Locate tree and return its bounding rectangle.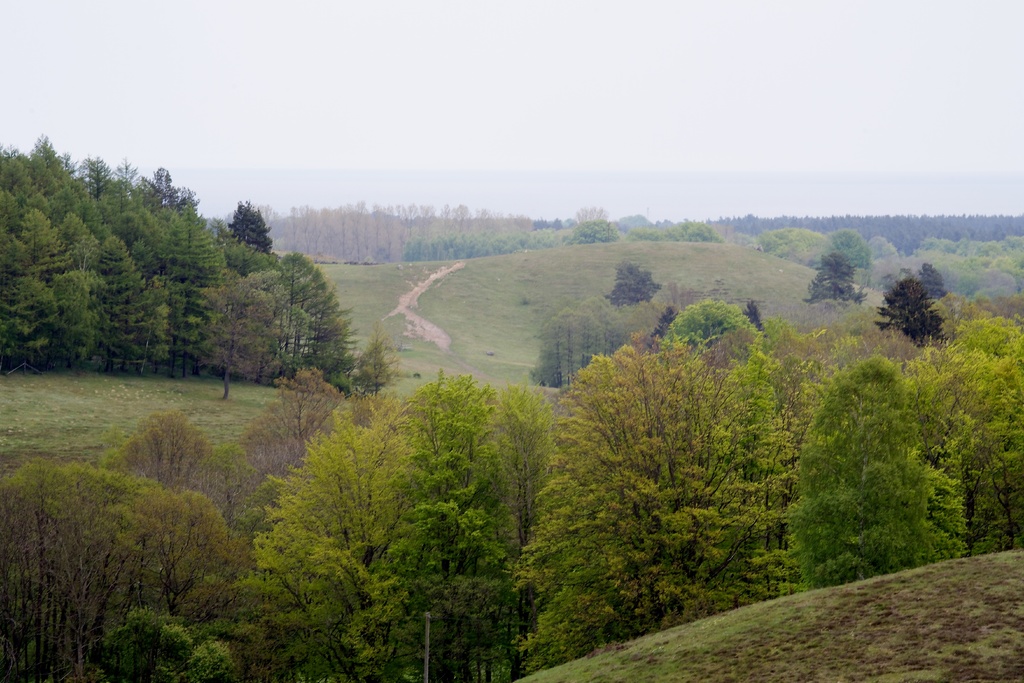
box(886, 259, 962, 360).
